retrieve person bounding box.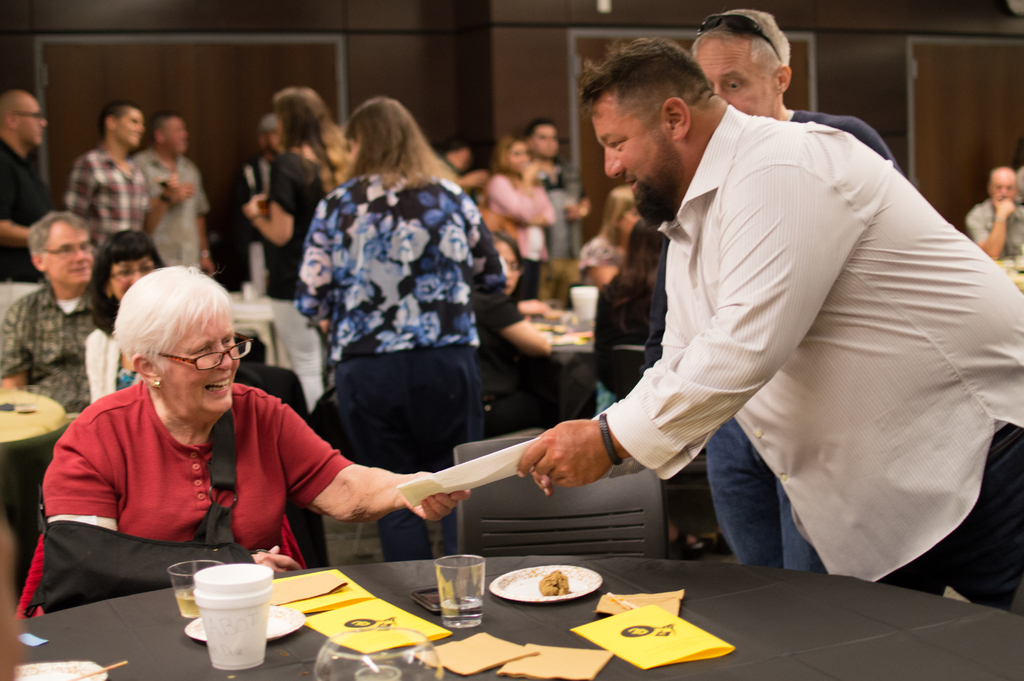
Bounding box: <region>641, 10, 901, 574</region>.
